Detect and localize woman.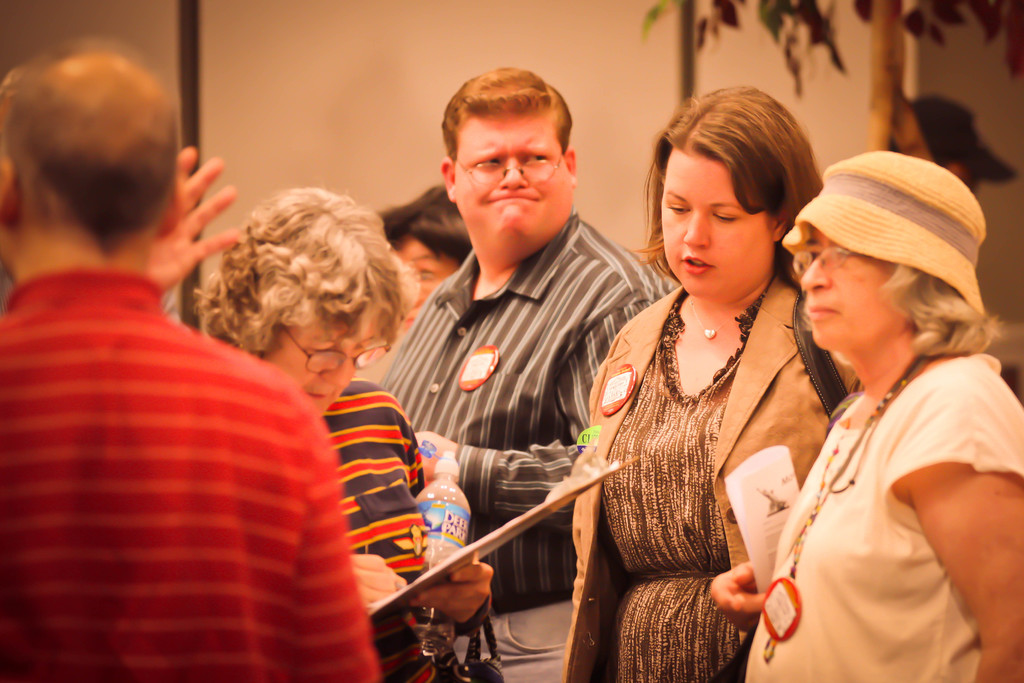
Localized at pyautogui.locateOnScreen(198, 185, 497, 682).
